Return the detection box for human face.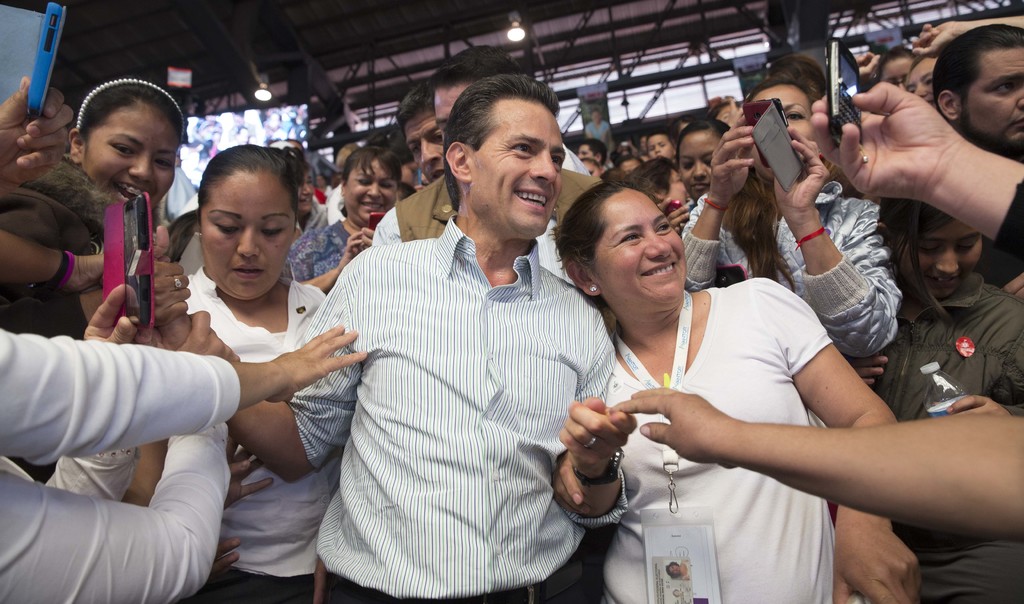
651:135:668:159.
